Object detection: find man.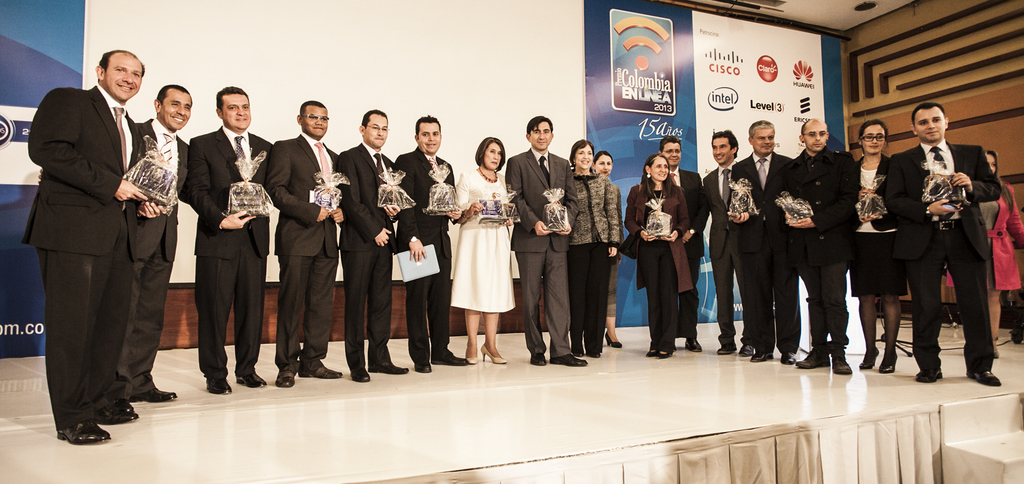
387 115 476 371.
